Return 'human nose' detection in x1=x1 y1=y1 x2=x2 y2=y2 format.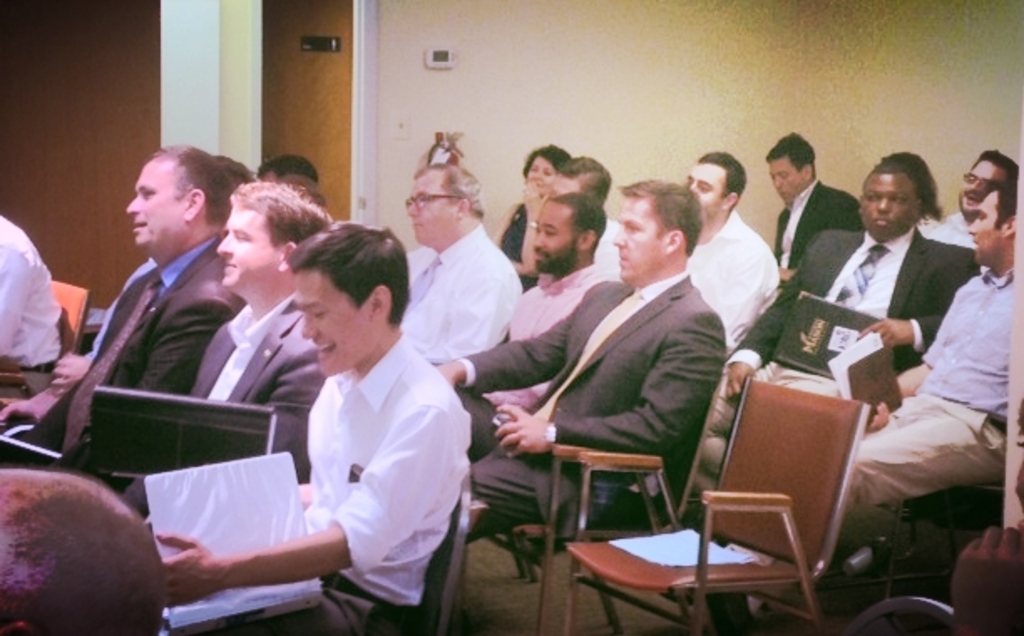
x1=688 y1=186 x2=698 y2=197.
